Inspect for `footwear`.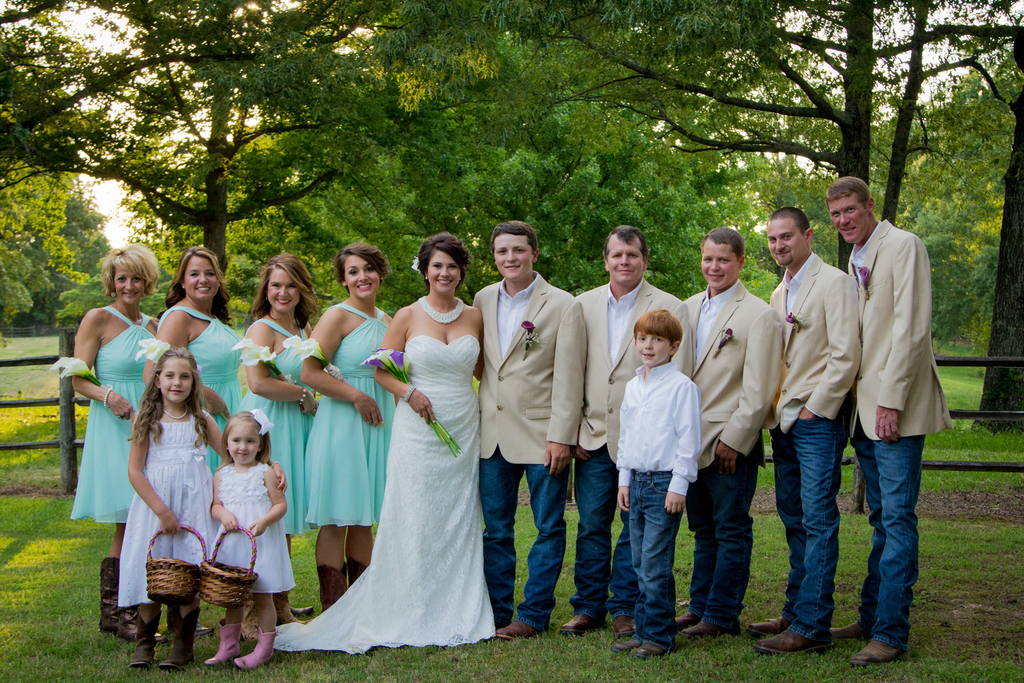
Inspection: detection(636, 636, 668, 655).
